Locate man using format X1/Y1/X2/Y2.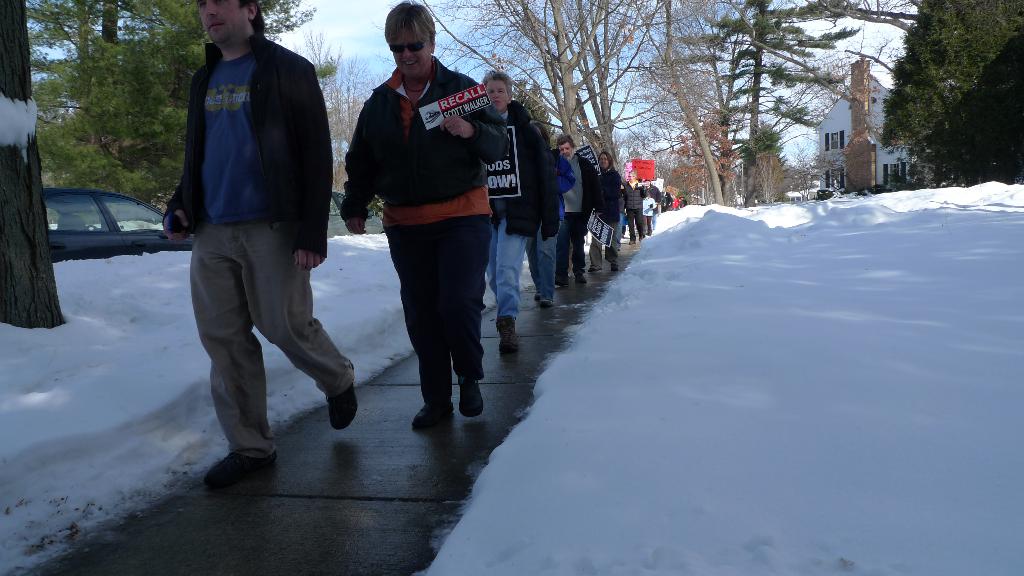
586/150/620/271.
